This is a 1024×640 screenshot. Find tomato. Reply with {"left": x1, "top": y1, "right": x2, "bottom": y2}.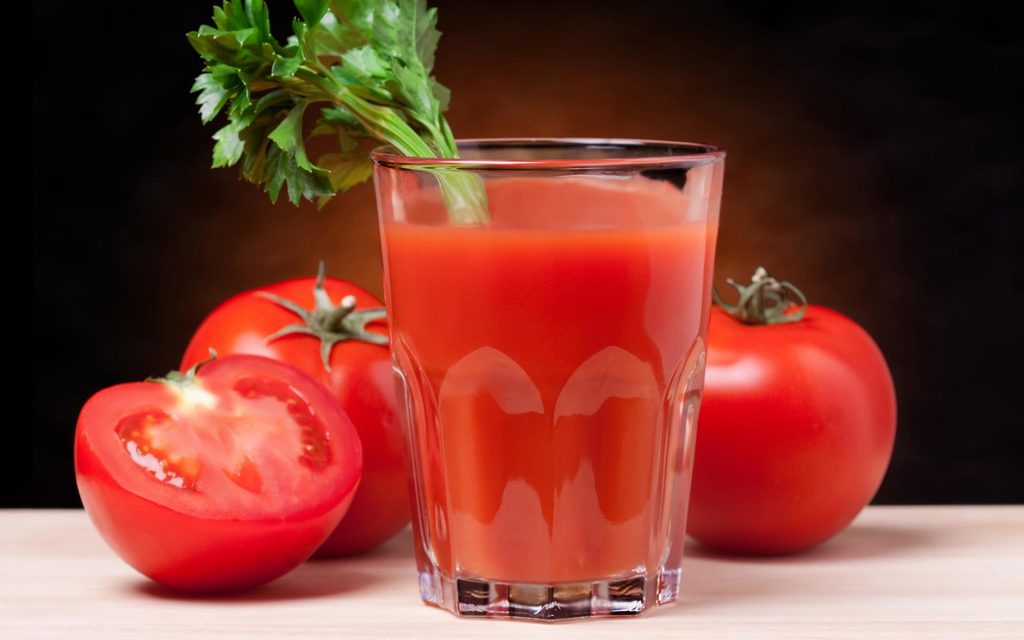
{"left": 174, "top": 260, "right": 416, "bottom": 556}.
